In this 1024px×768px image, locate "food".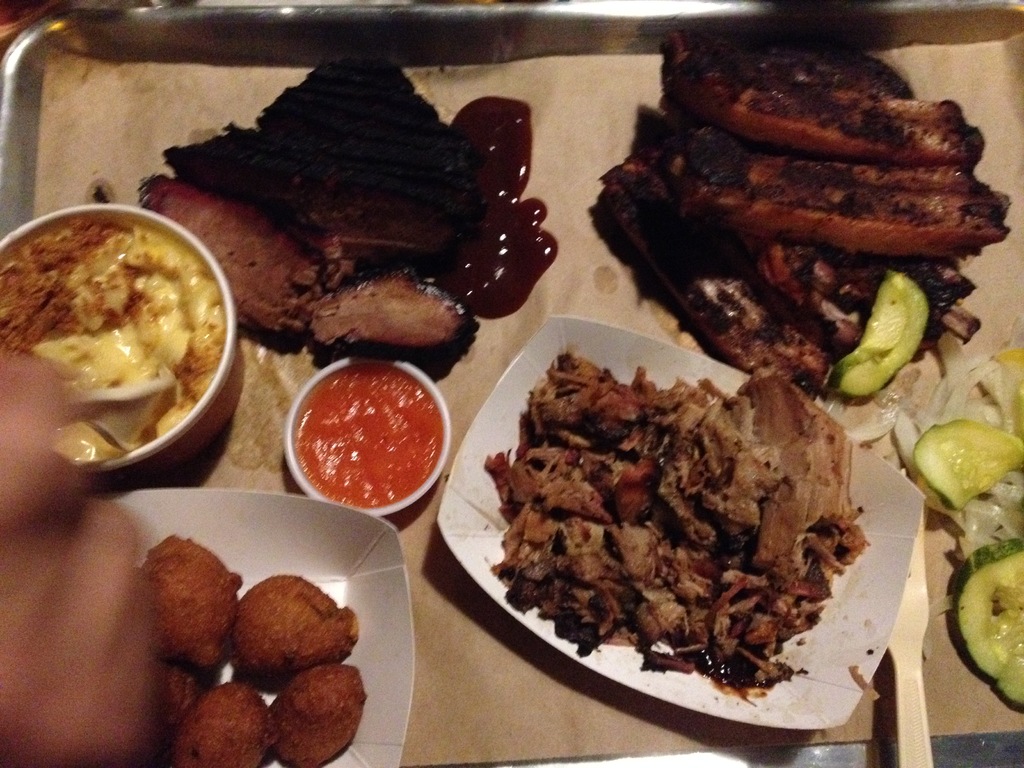
Bounding box: Rect(141, 51, 559, 355).
